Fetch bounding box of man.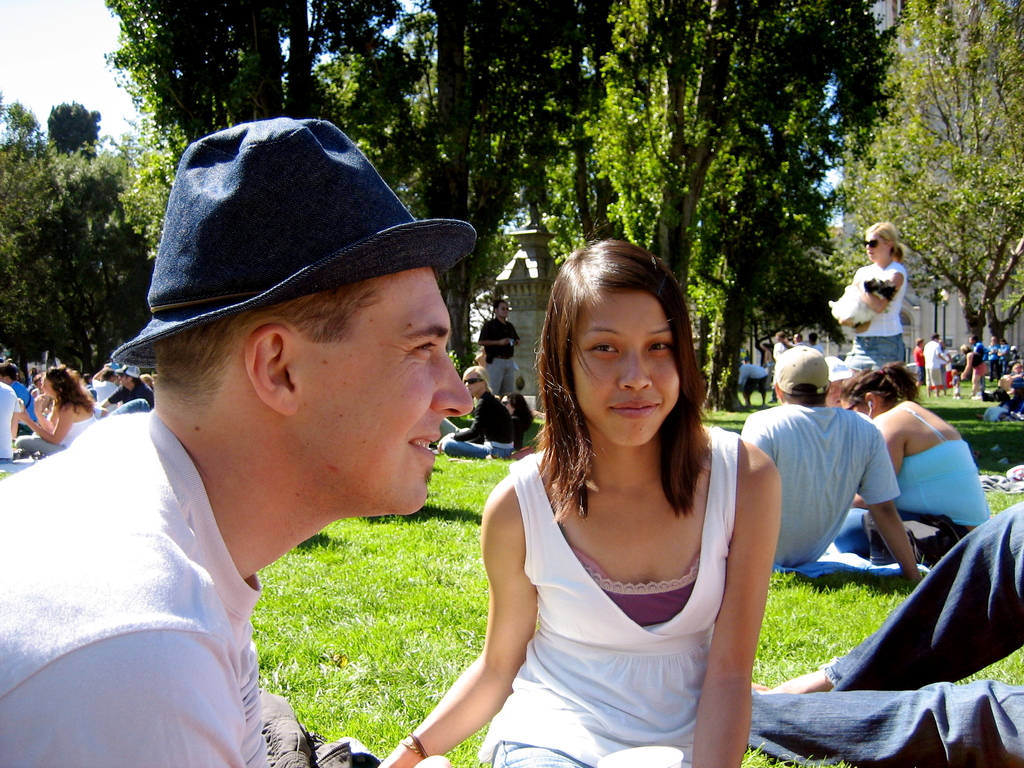
Bbox: crop(821, 355, 857, 406).
